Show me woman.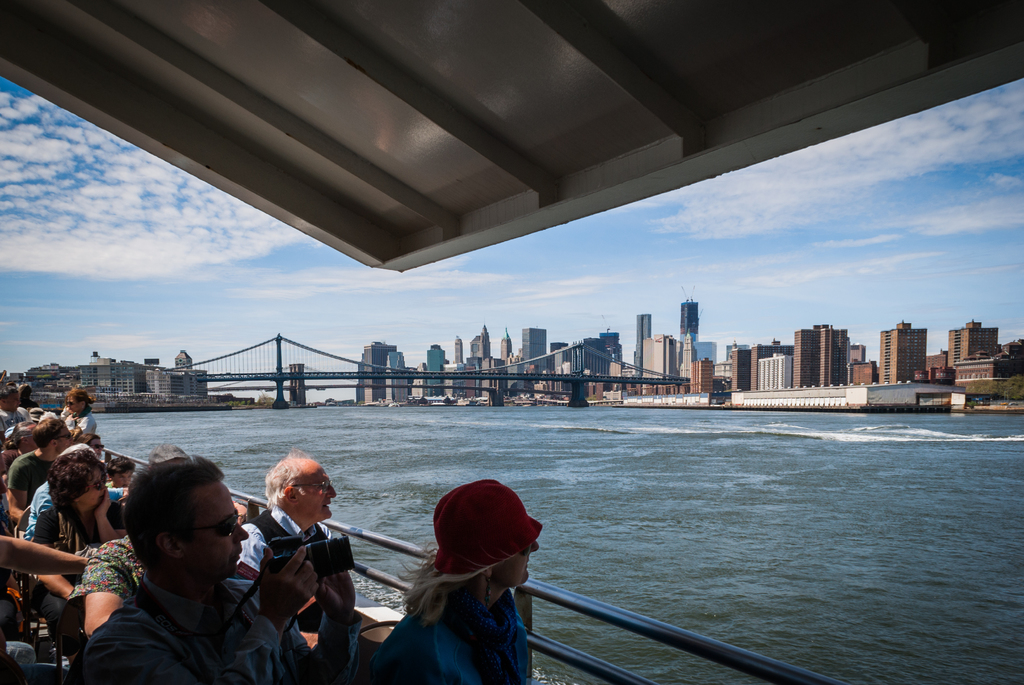
woman is here: pyautogui.locateOnScreen(65, 391, 101, 442).
